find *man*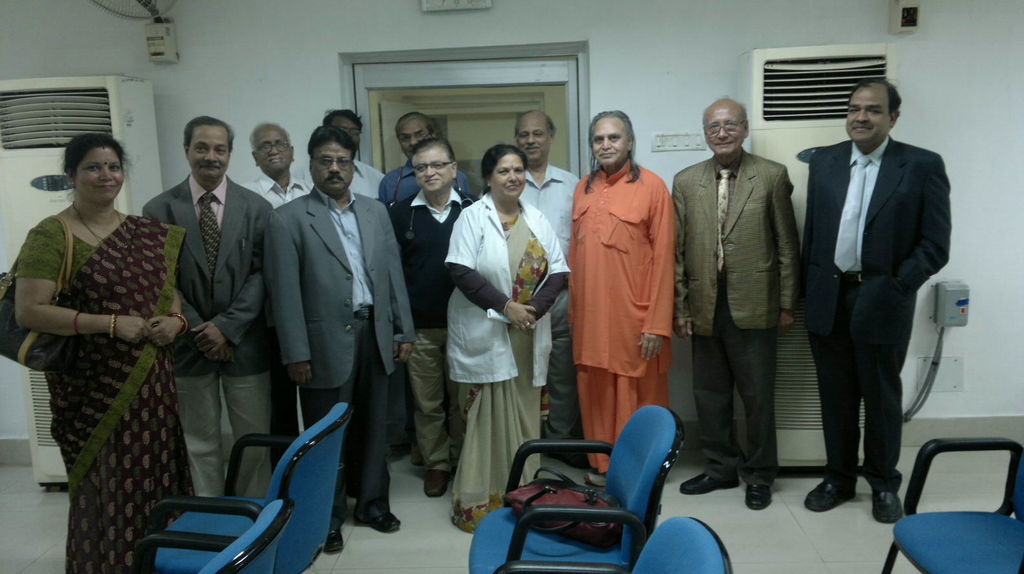
left=675, top=94, right=818, bottom=500
